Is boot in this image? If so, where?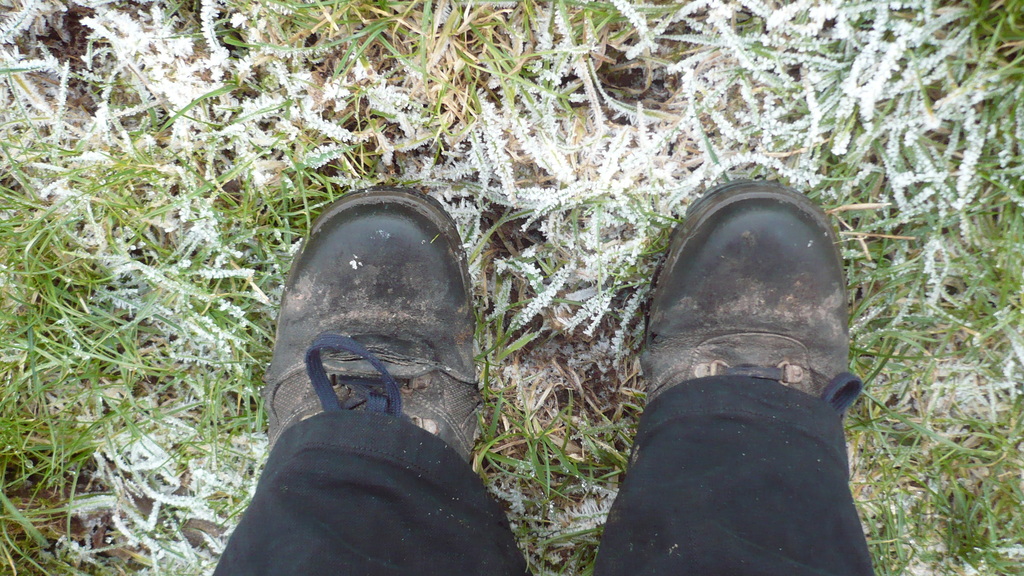
Yes, at {"left": 608, "top": 186, "right": 886, "bottom": 555}.
